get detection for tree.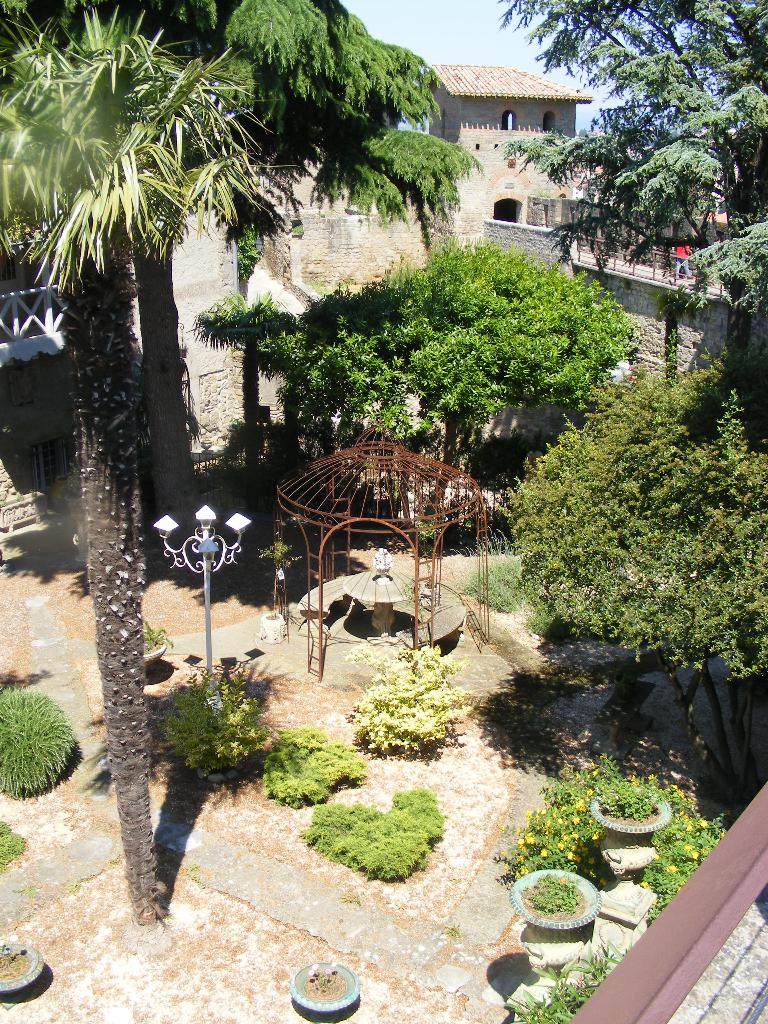
Detection: crop(0, 0, 317, 934).
